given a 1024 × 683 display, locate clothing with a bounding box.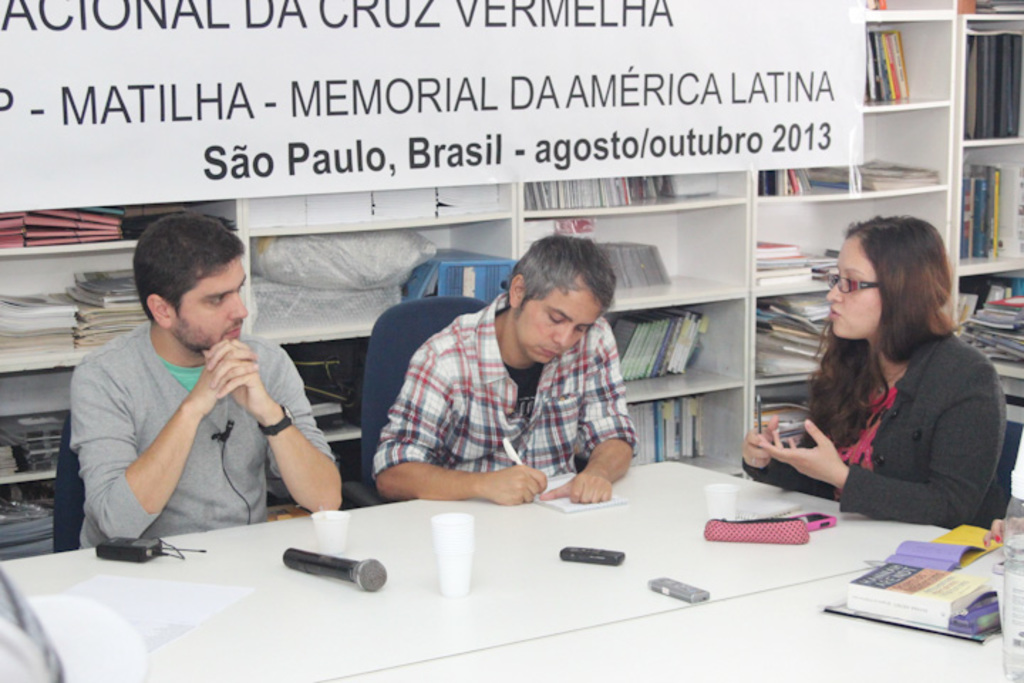
Located: {"x1": 371, "y1": 287, "x2": 640, "y2": 477}.
